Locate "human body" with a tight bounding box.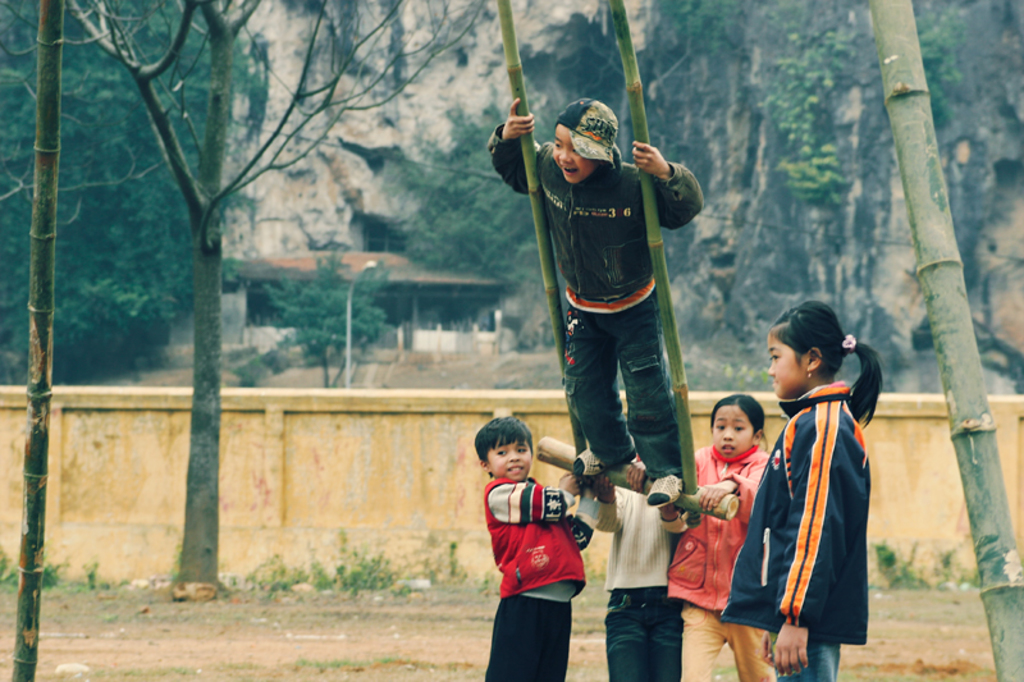
locate(584, 453, 696, 681).
